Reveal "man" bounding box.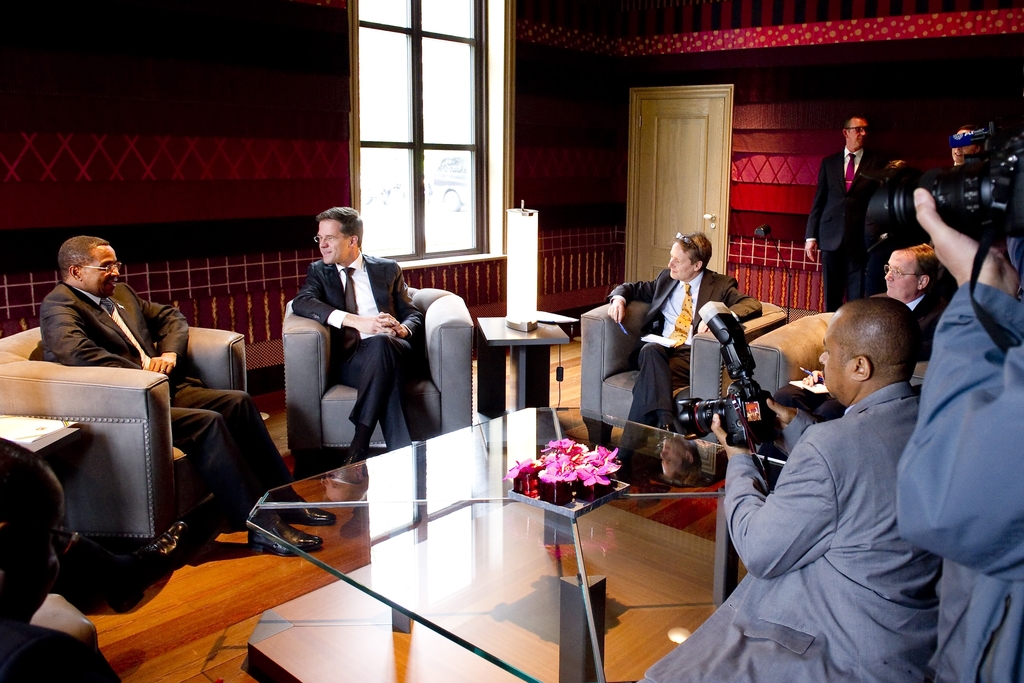
Revealed: x1=771, y1=243, x2=945, y2=425.
